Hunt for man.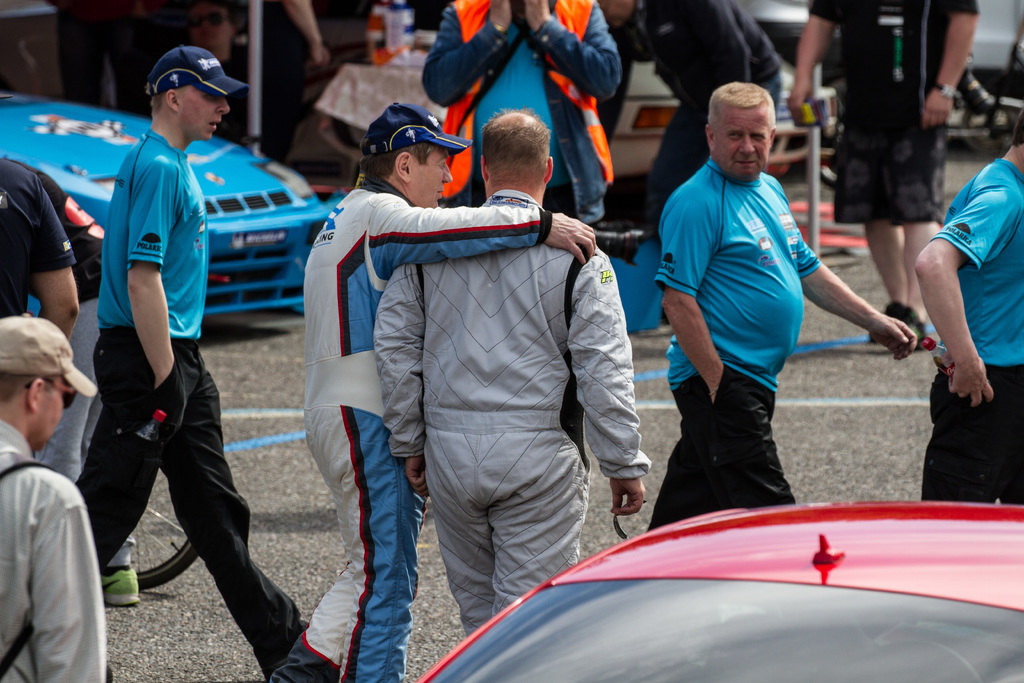
Hunted down at [371, 110, 650, 634].
